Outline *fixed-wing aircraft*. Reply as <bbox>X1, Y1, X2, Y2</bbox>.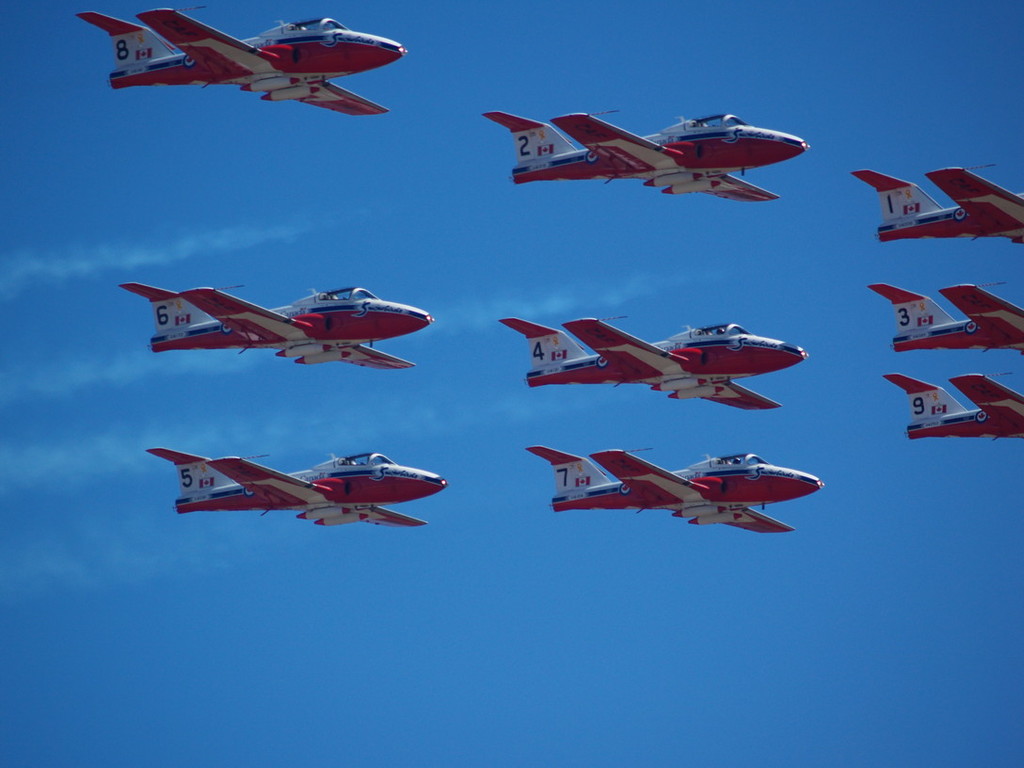
<bbox>888, 376, 1023, 460</bbox>.
